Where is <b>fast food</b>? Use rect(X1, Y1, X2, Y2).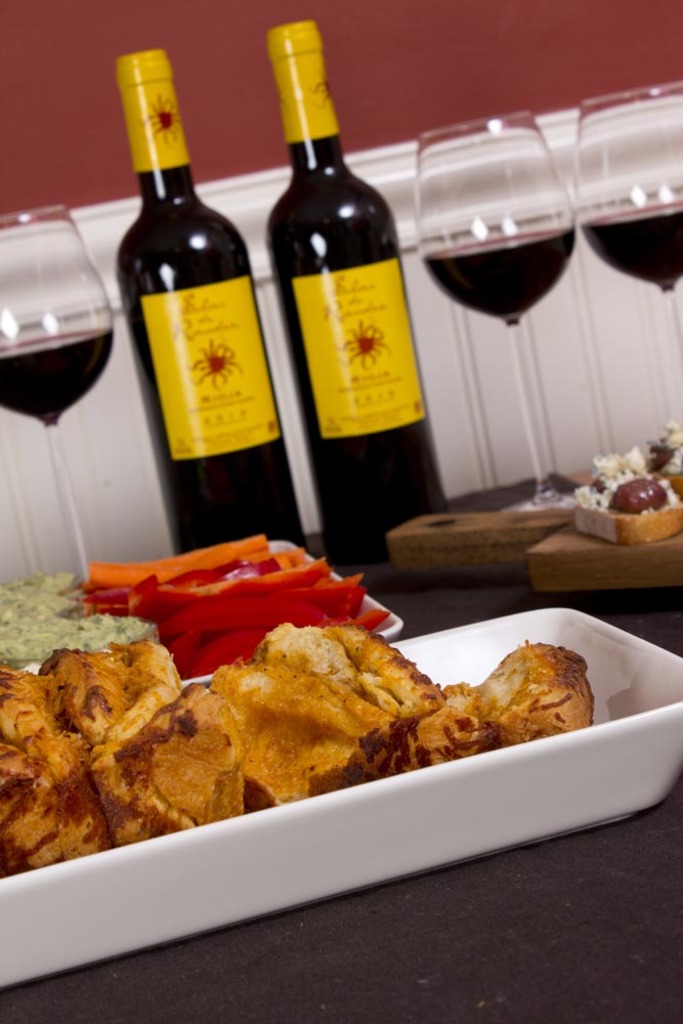
rect(571, 420, 682, 546).
